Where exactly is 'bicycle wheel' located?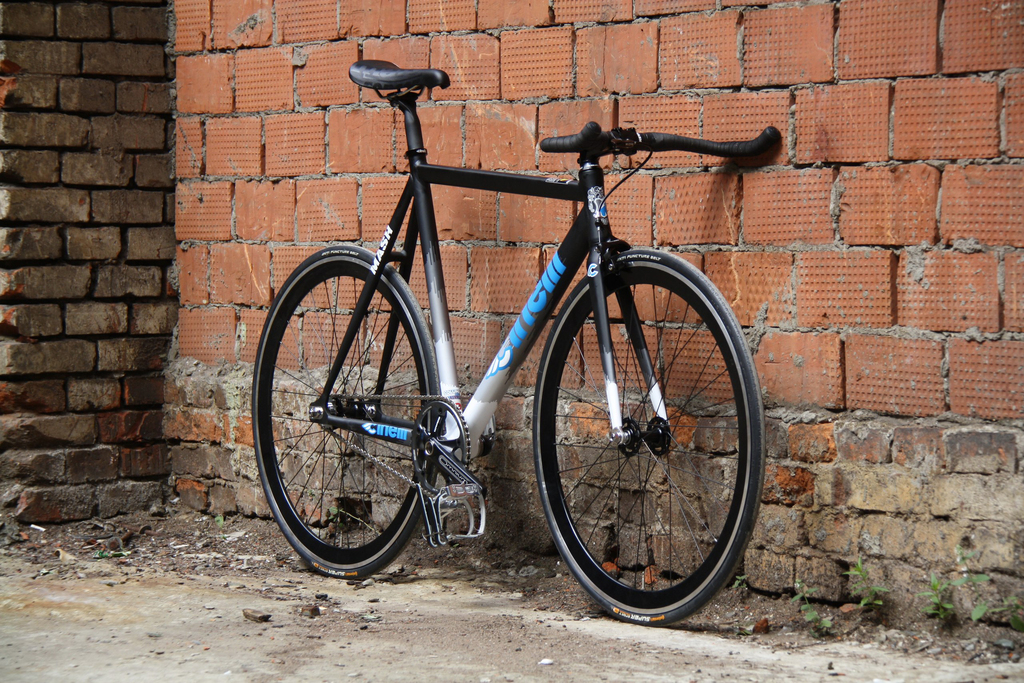
Its bounding box is select_region(250, 245, 441, 579).
